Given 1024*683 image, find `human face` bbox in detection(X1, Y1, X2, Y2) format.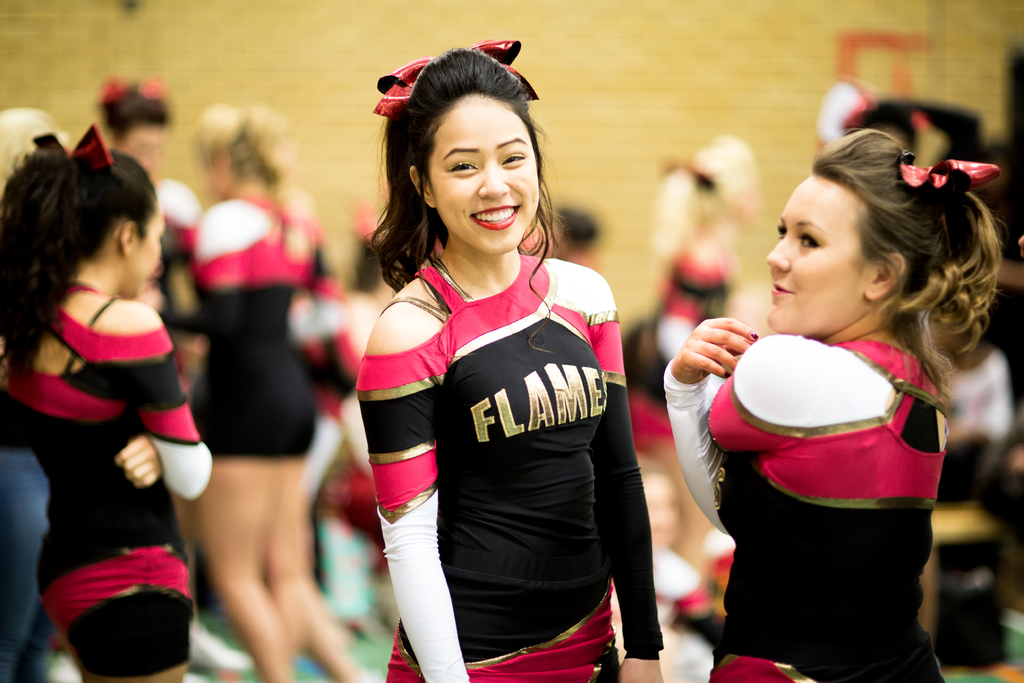
detection(429, 92, 540, 252).
